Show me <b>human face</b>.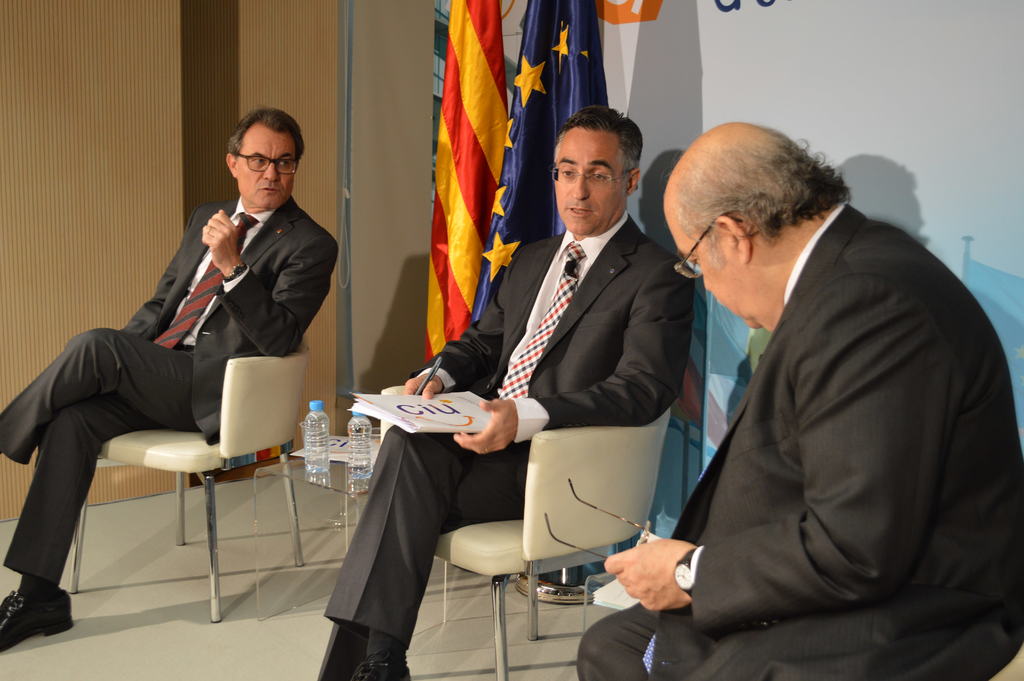
<b>human face</b> is here: pyautogui.locateOnScreen(237, 134, 295, 211).
